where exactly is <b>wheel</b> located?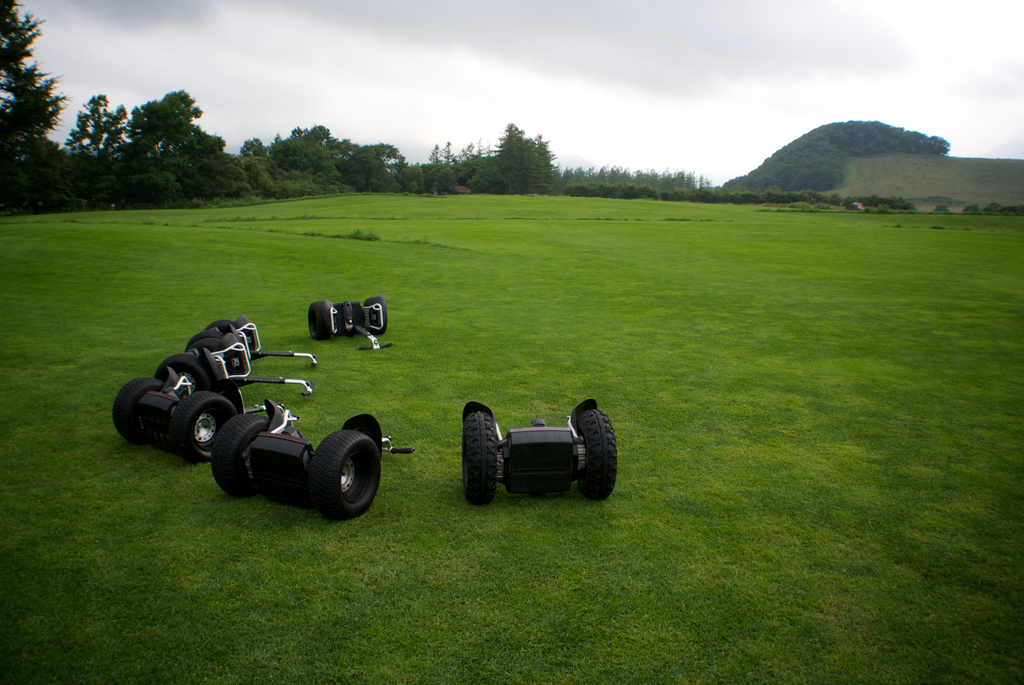
Its bounding box is left=175, top=392, right=237, bottom=463.
